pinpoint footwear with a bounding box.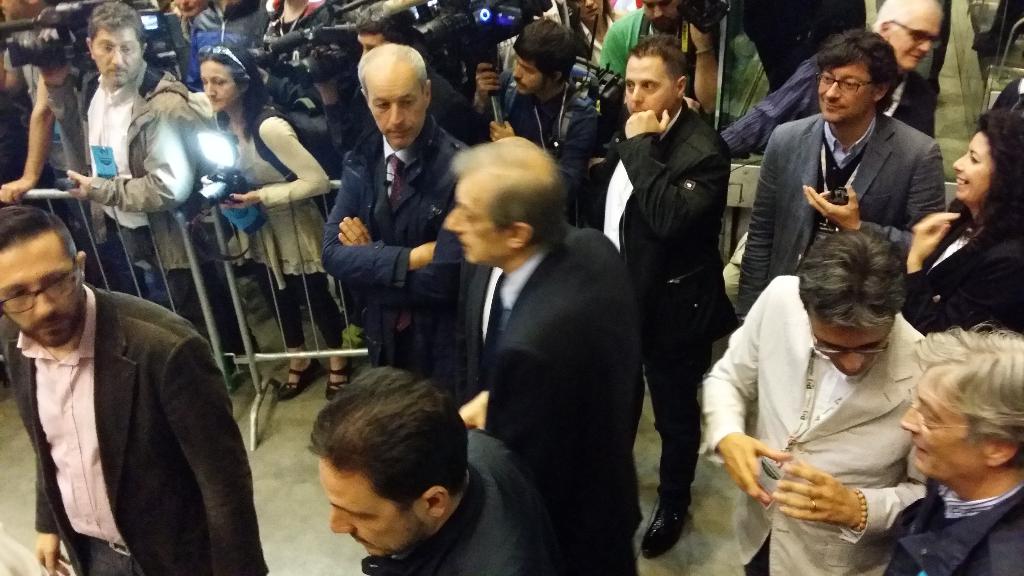
left=638, top=498, right=692, bottom=561.
